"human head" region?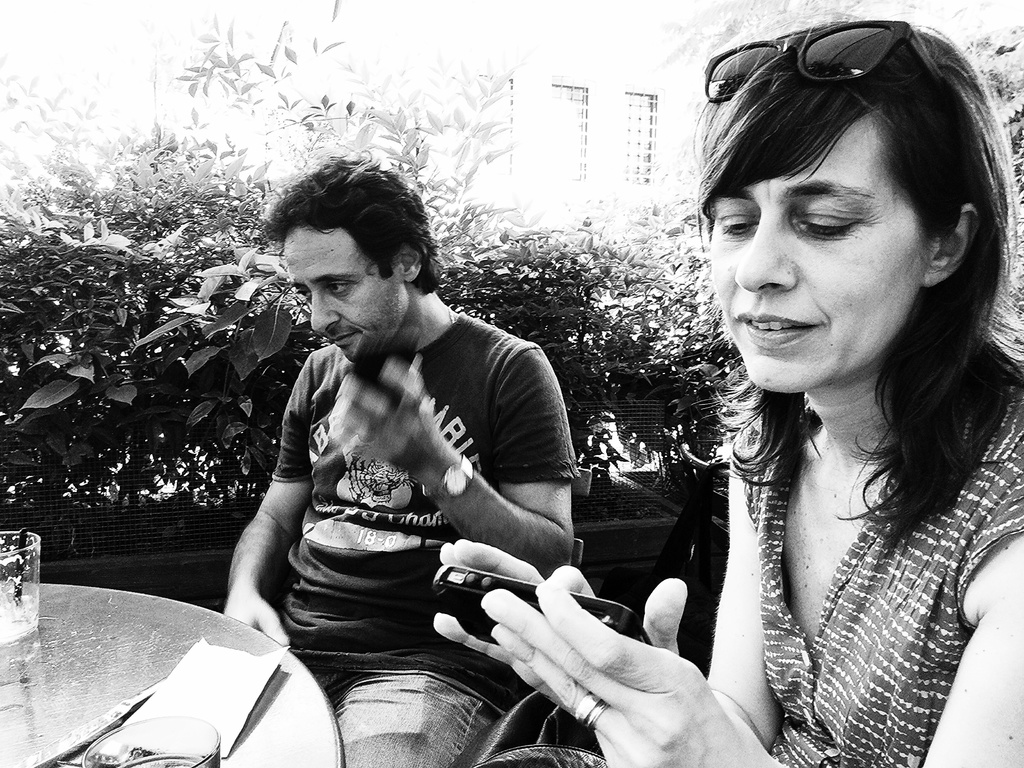
(x1=679, y1=22, x2=995, y2=403)
